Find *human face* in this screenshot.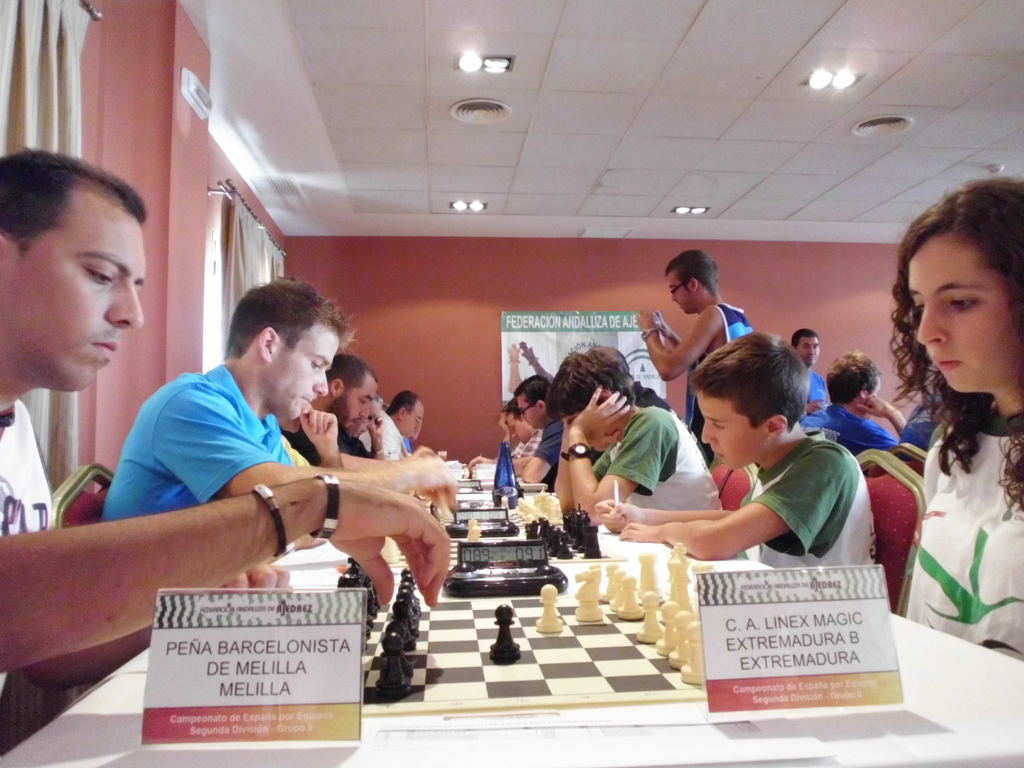
The bounding box for *human face* is (670,266,689,314).
